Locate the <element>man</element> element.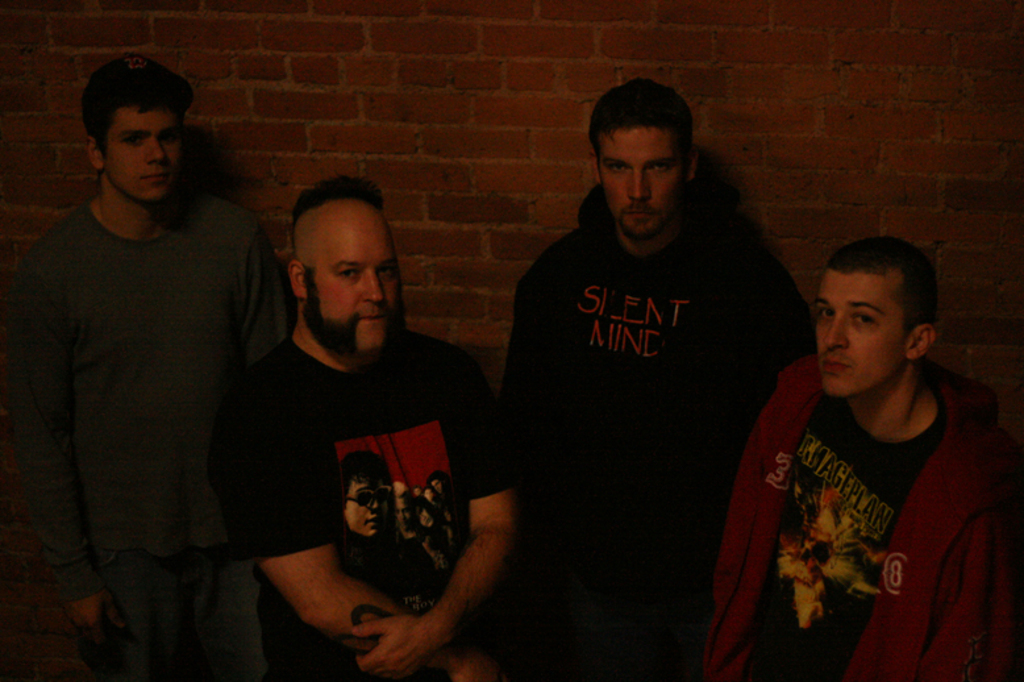
Element bbox: 699:234:1023:681.
